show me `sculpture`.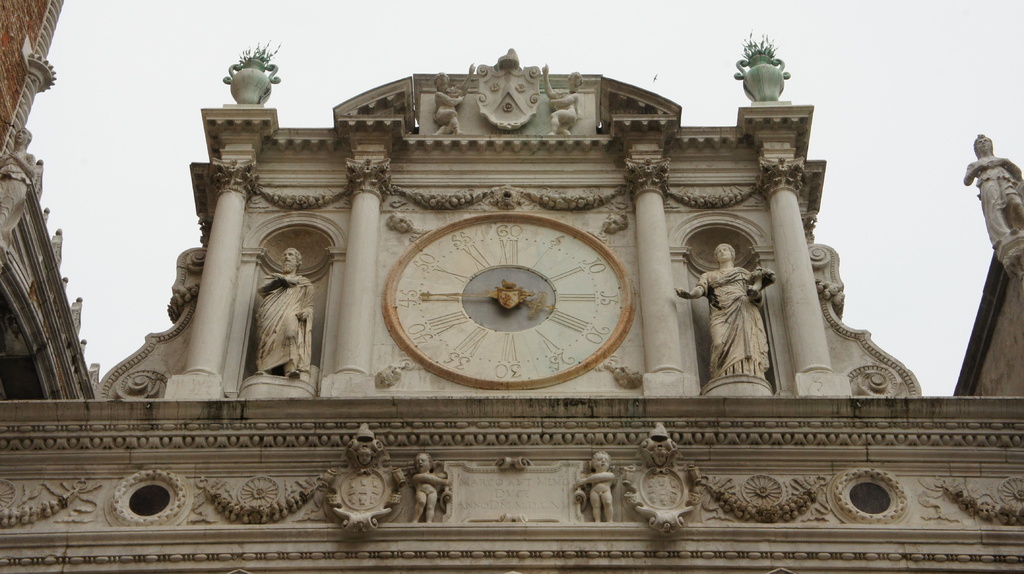
`sculpture` is here: 229:243:305:404.
